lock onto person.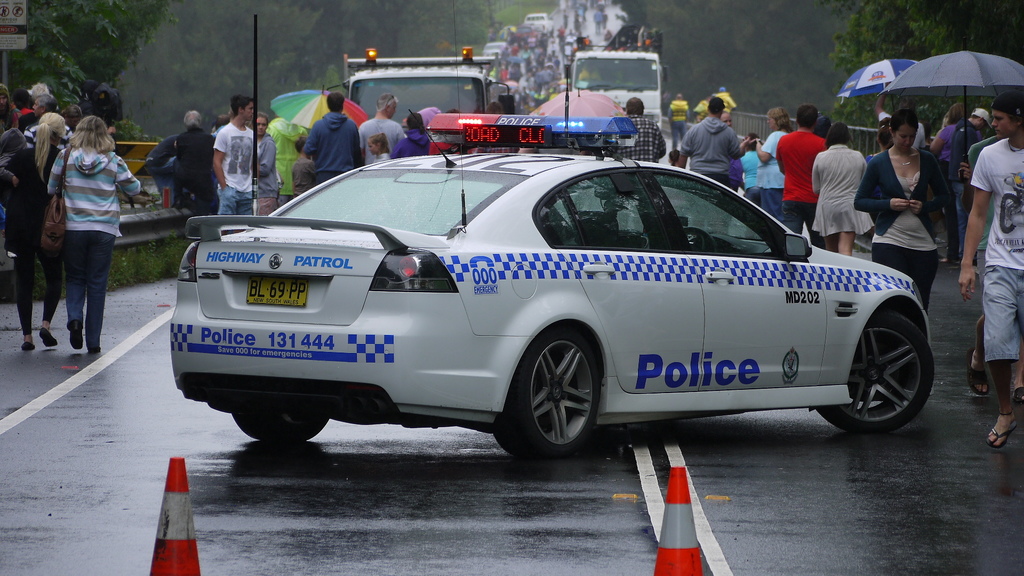
Locked: detection(303, 88, 366, 179).
